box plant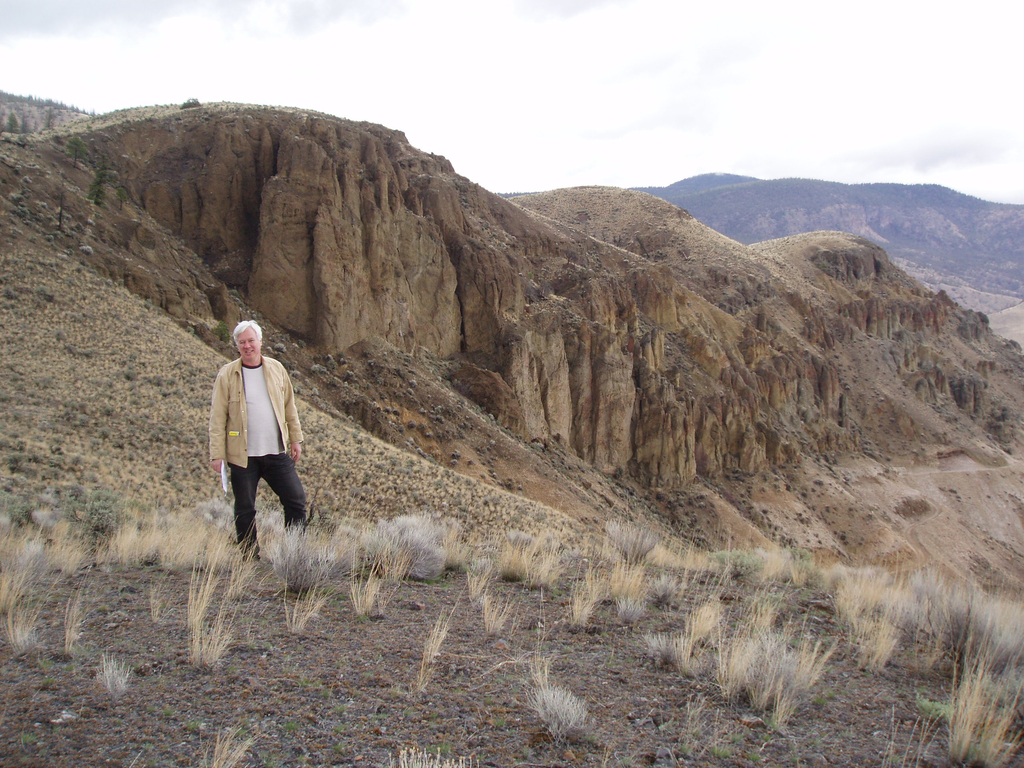
locate(1, 572, 15, 600)
